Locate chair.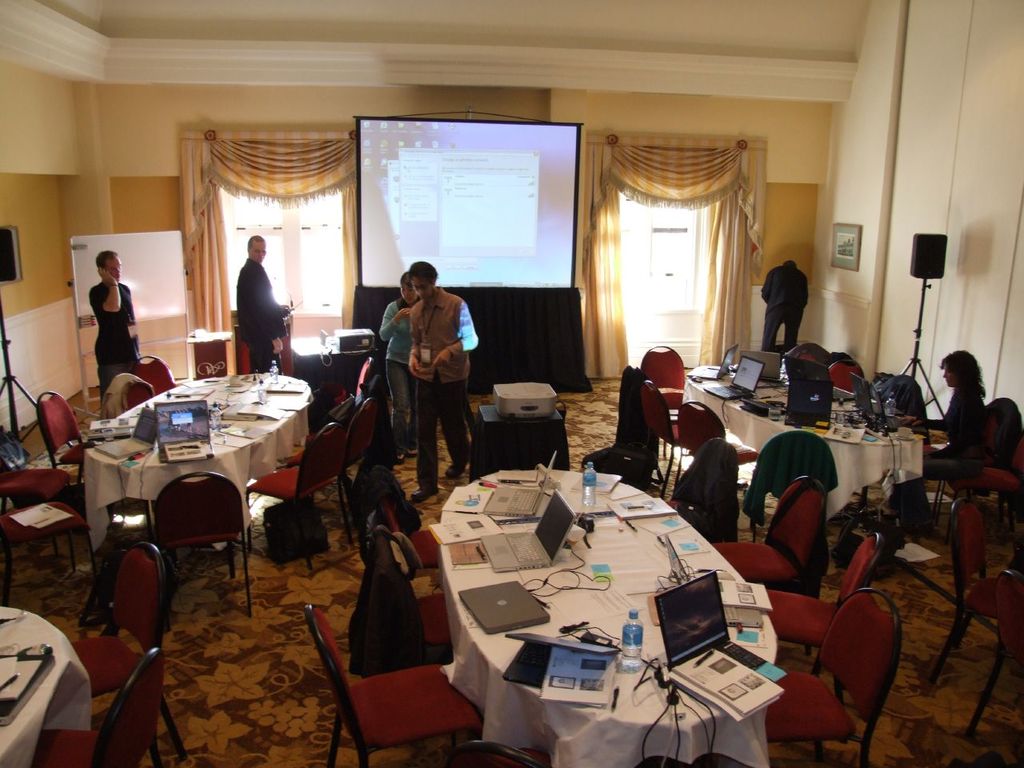
Bounding box: BBox(29, 650, 166, 767).
